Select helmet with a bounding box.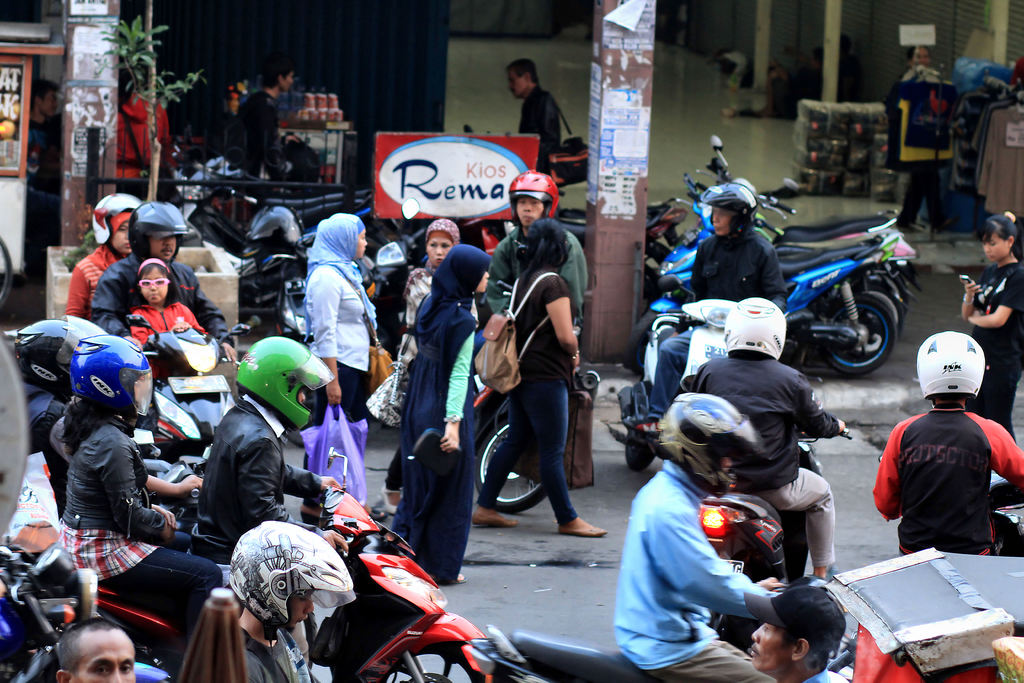
[left=714, top=299, right=790, bottom=361].
